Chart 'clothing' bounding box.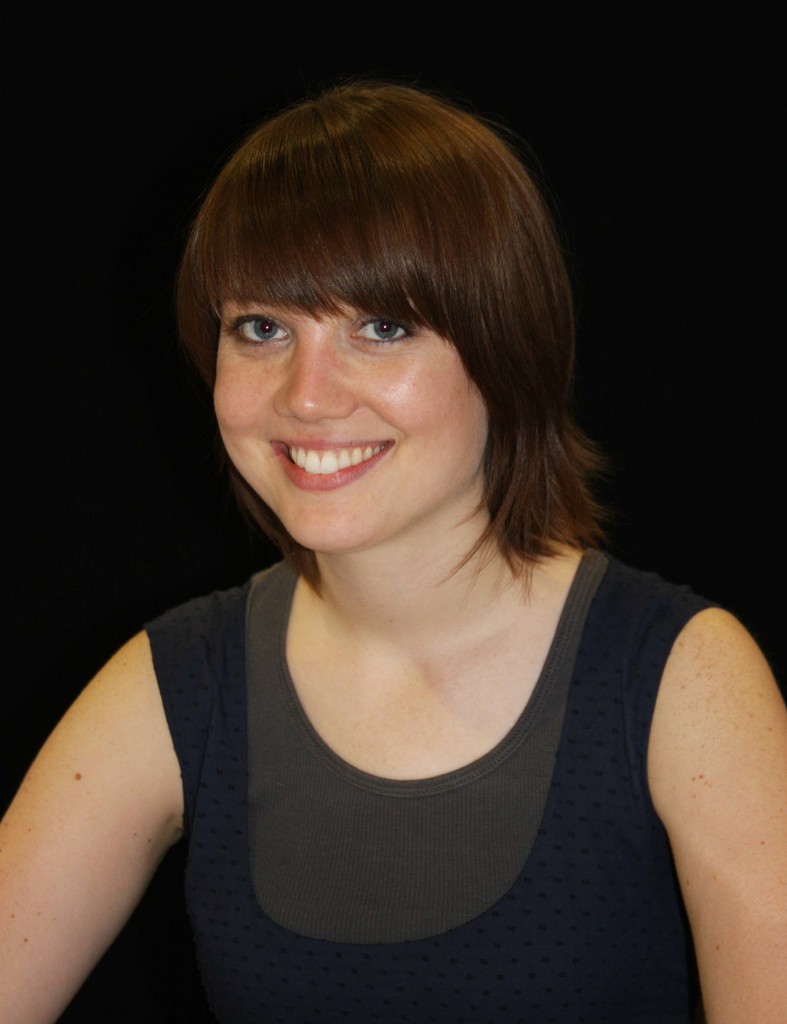
Charted: x1=134 y1=540 x2=735 y2=1013.
